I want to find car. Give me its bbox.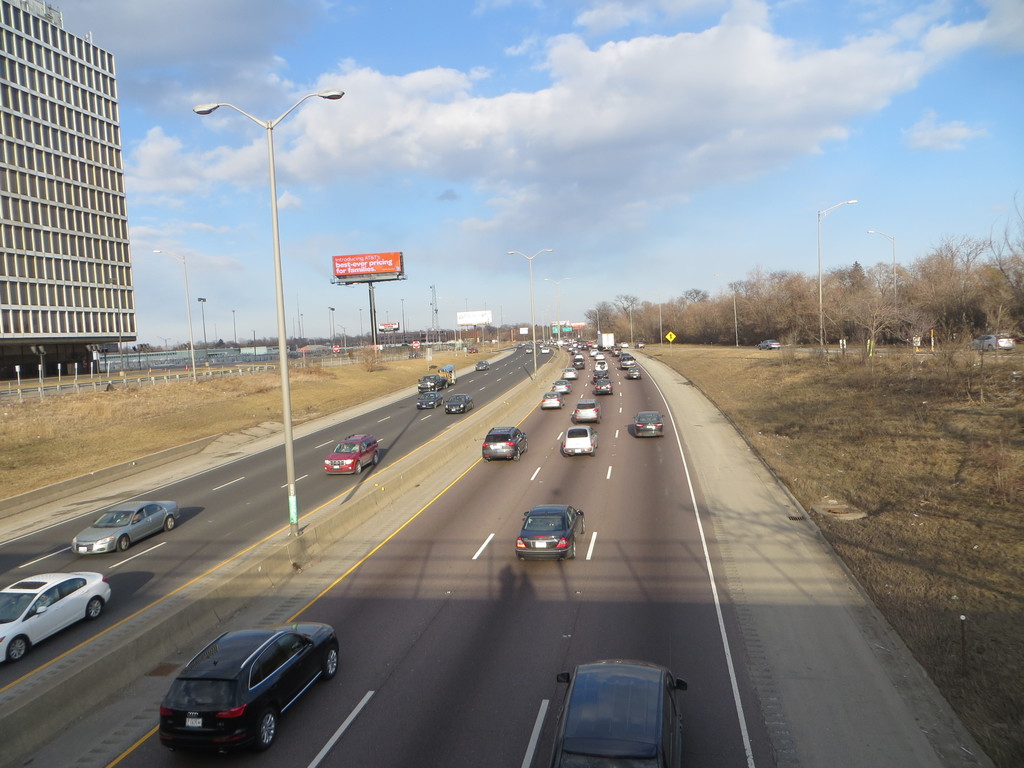
{"x1": 556, "y1": 650, "x2": 685, "y2": 767}.
